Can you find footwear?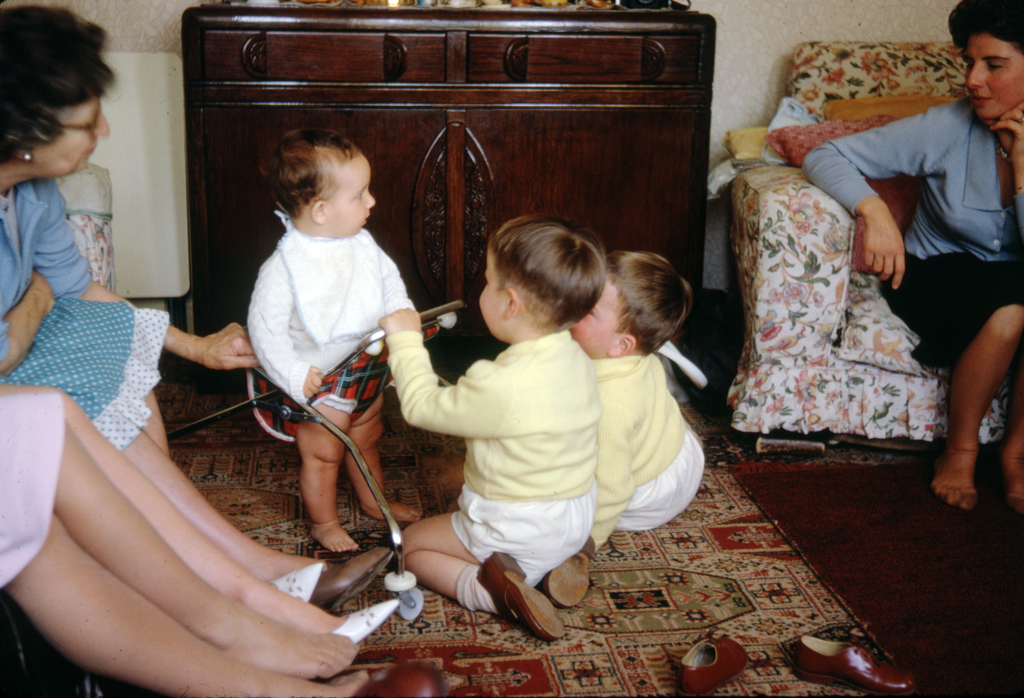
Yes, bounding box: detection(787, 634, 916, 697).
